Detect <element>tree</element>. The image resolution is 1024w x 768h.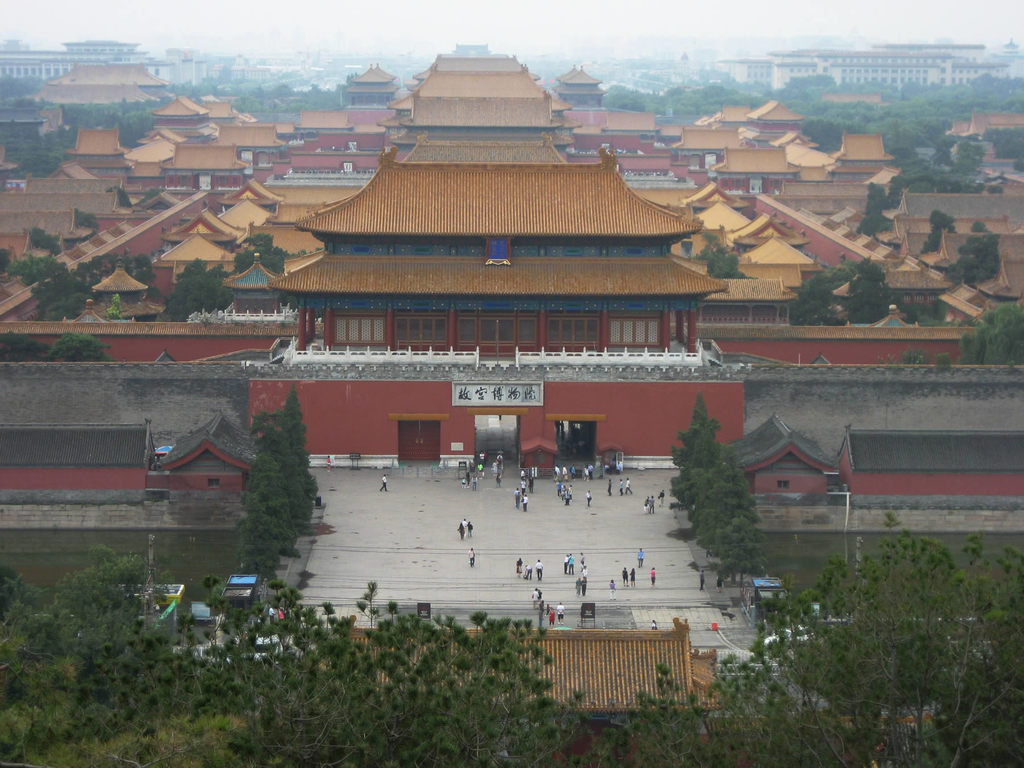
select_region(893, 294, 956, 331).
